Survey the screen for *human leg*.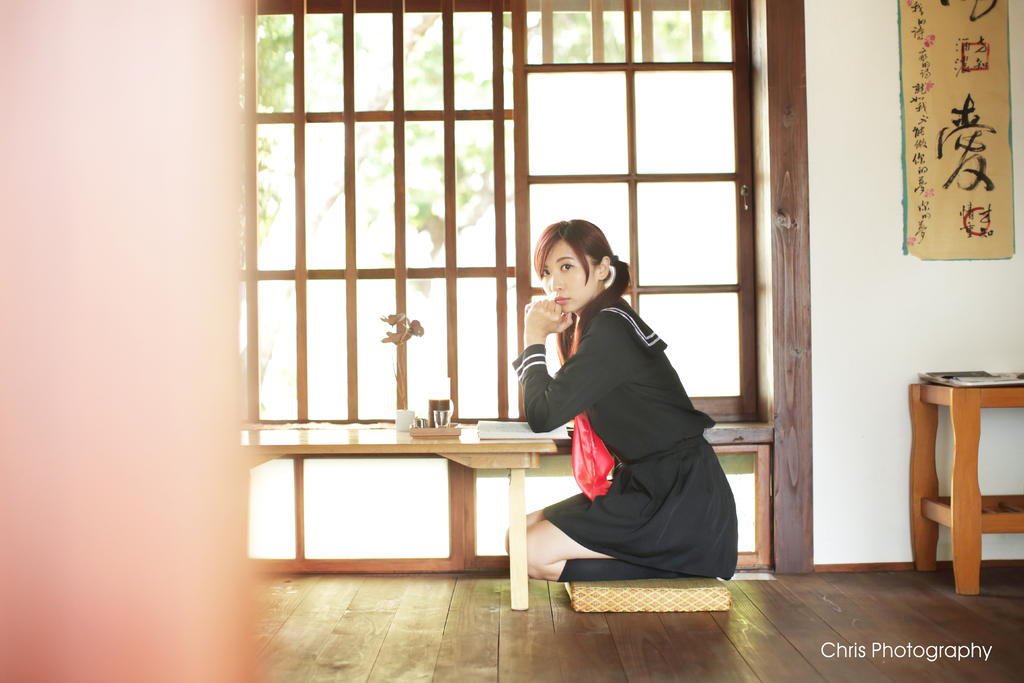
Survey found: [524, 431, 738, 580].
